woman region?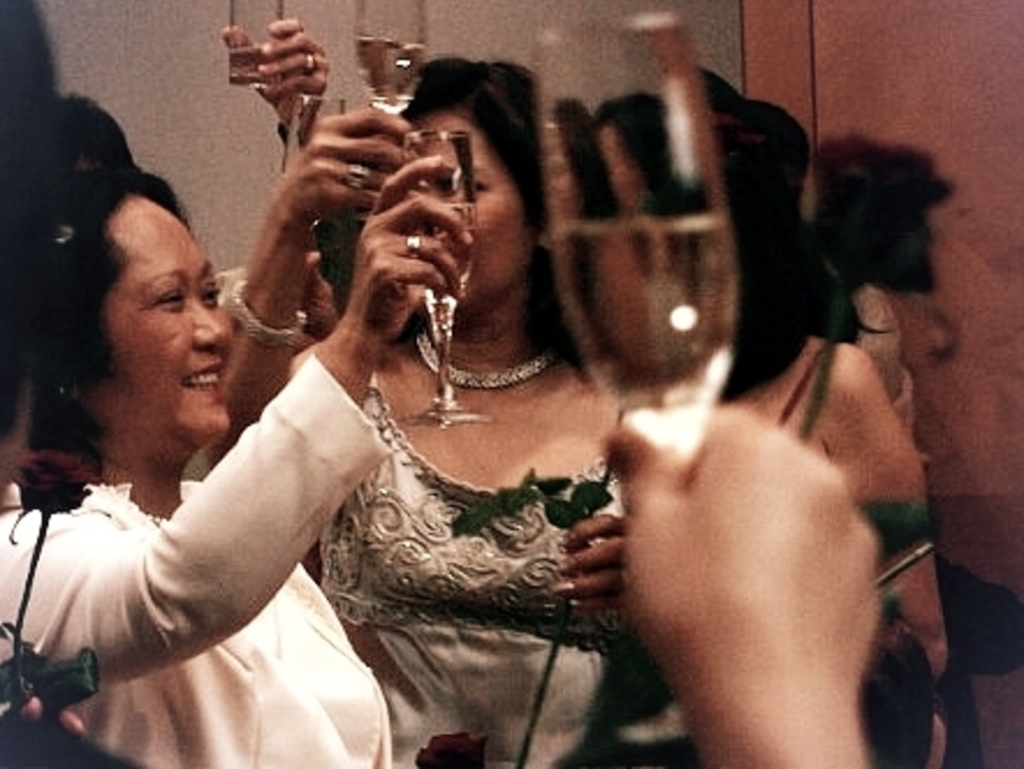
(0, 169, 493, 767)
